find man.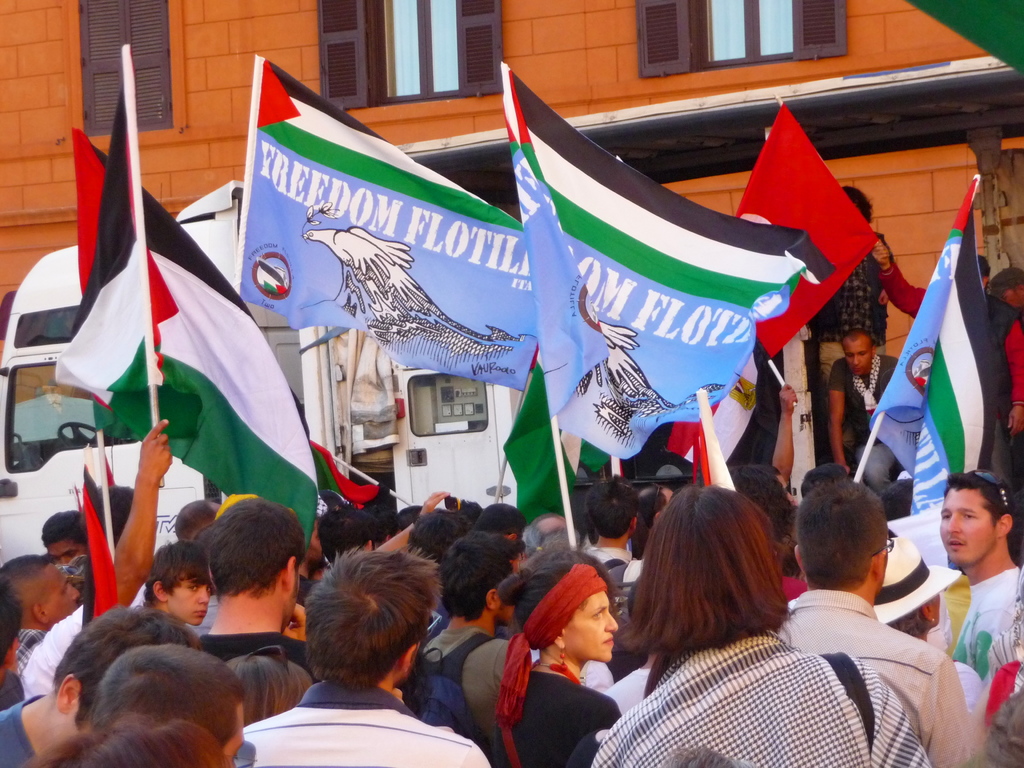
left=0, top=412, right=175, bottom=699.
